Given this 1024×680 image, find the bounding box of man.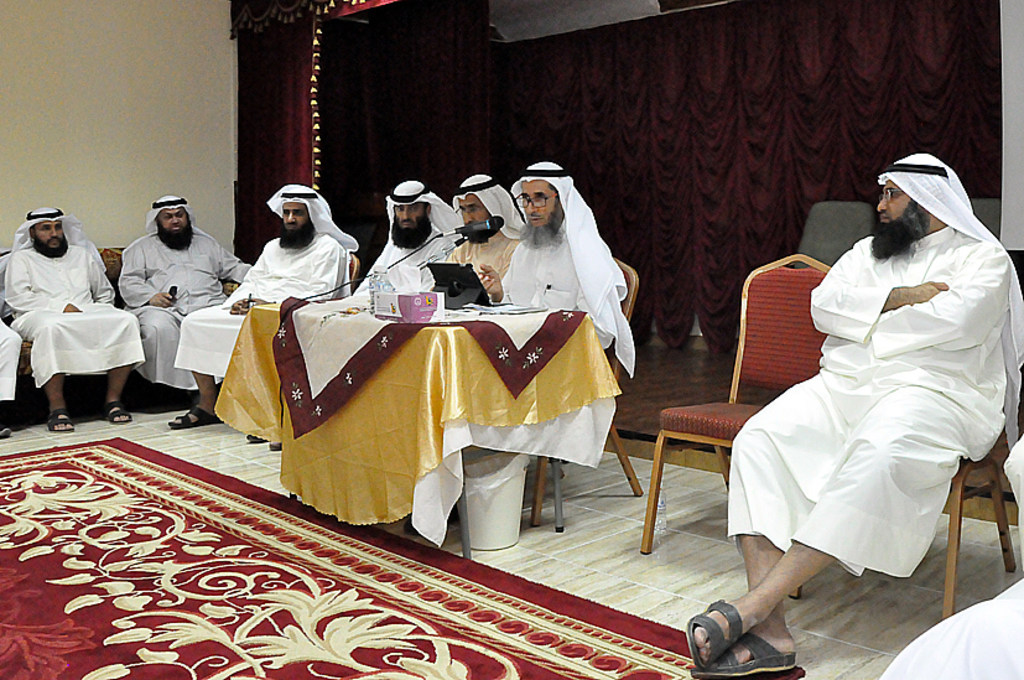
(x1=170, y1=175, x2=353, y2=426).
